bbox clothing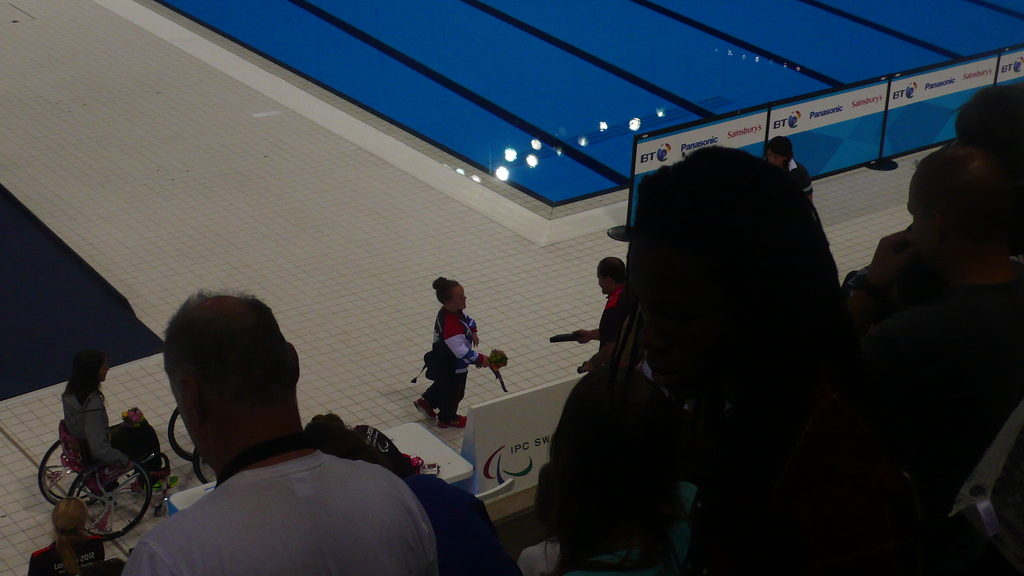
<bbox>122, 451, 439, 575</bbox>
